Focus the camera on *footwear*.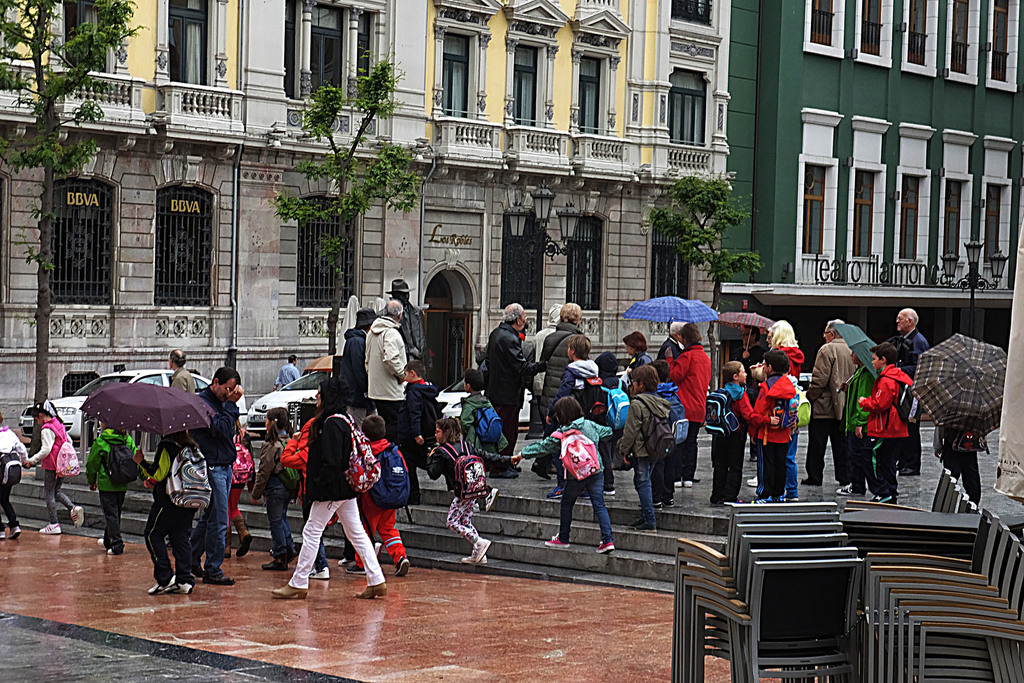
Focus region: pyautogui.locateOnScreen(475, 539, 490, 561).
